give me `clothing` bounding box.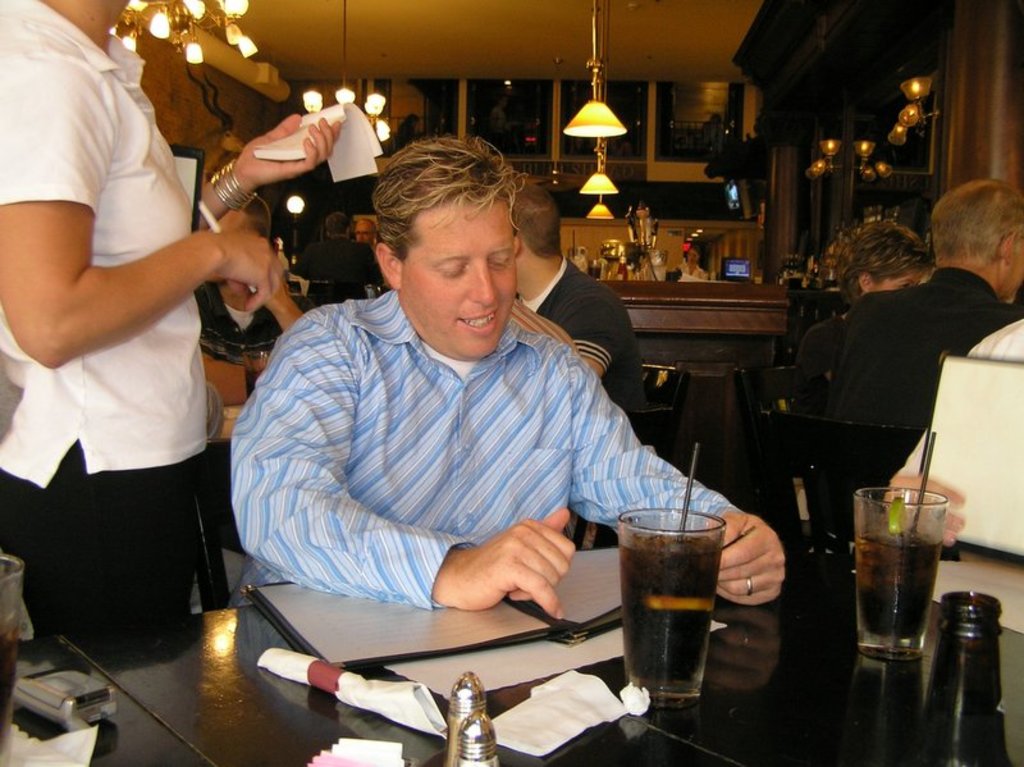
box=[0, 452, 207, 629].
